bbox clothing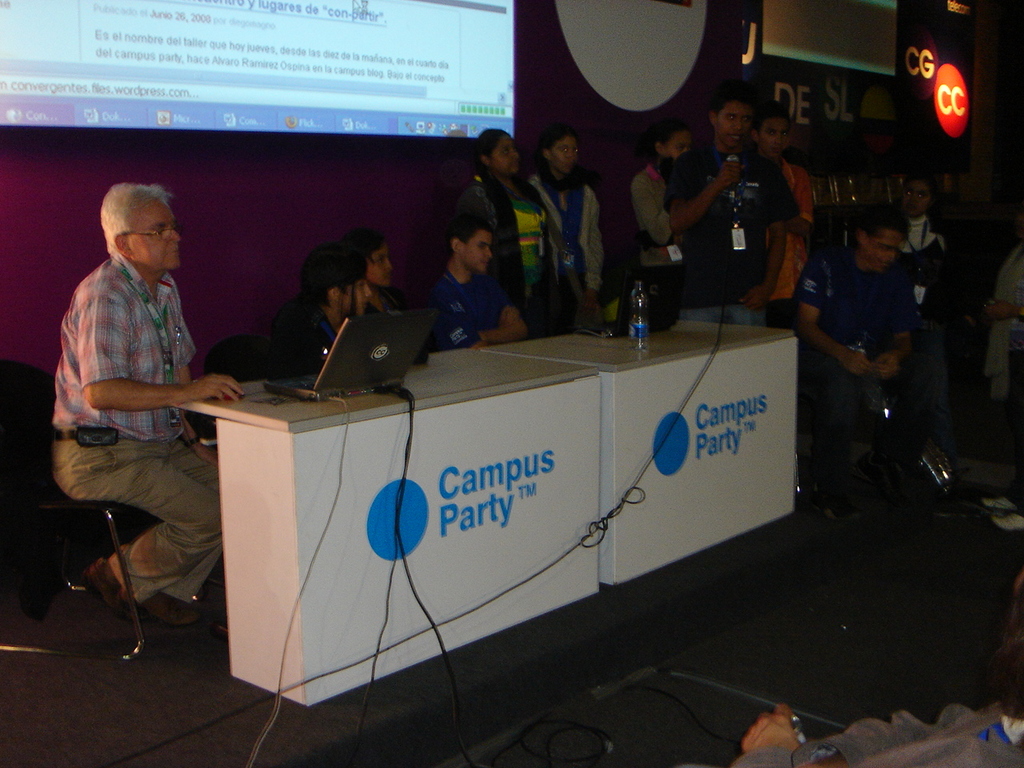
[x1=529, y1=163, x2=606, y2=302]
